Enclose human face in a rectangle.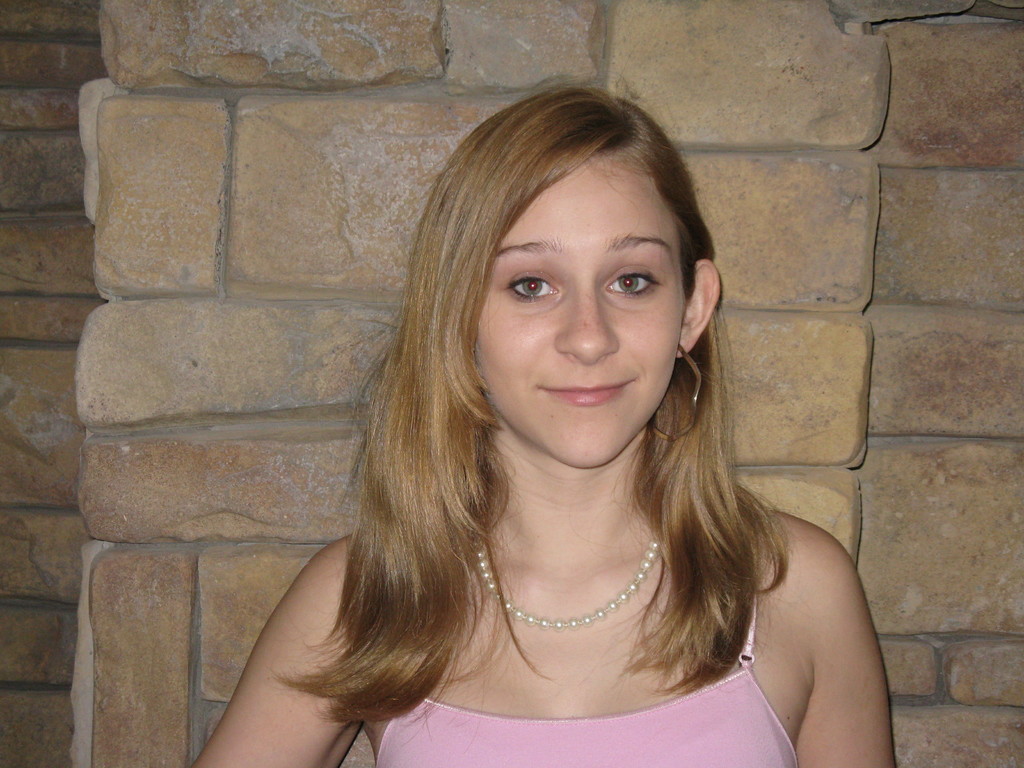
detection(475, 148, 684, 468).
